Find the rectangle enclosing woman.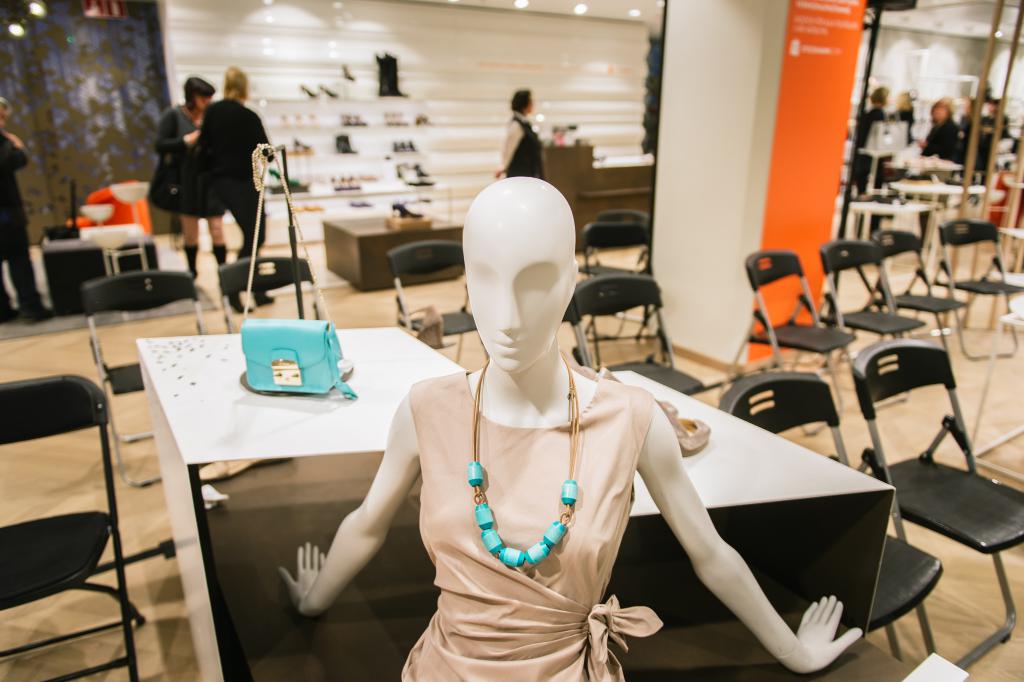
150:79:256:310.
